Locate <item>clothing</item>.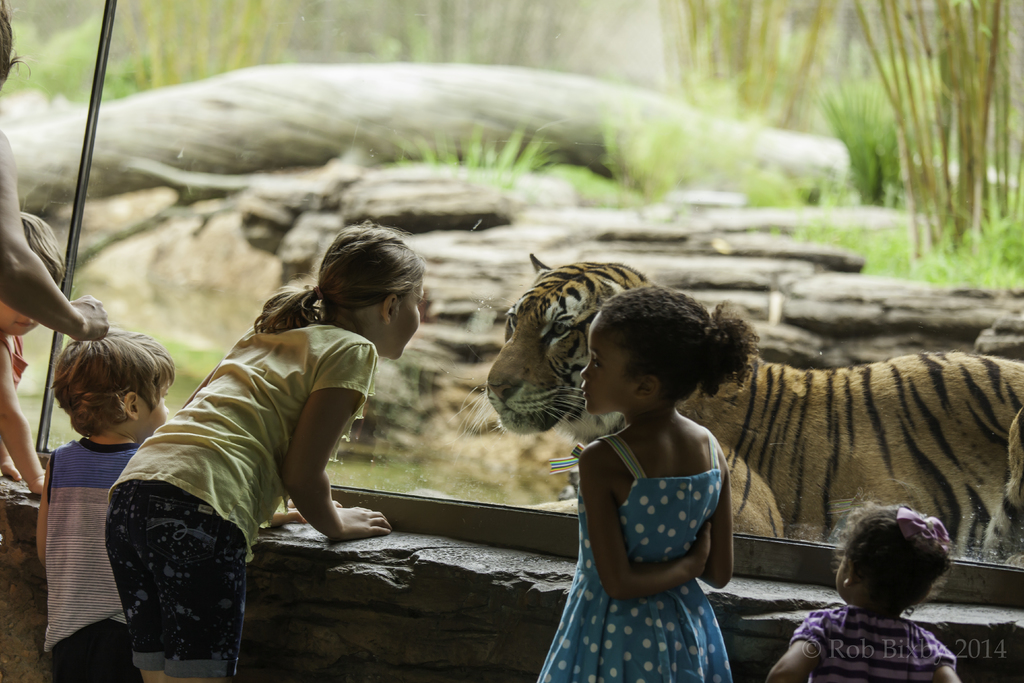
Bounding box: locate(20, 400, 163, 639).
